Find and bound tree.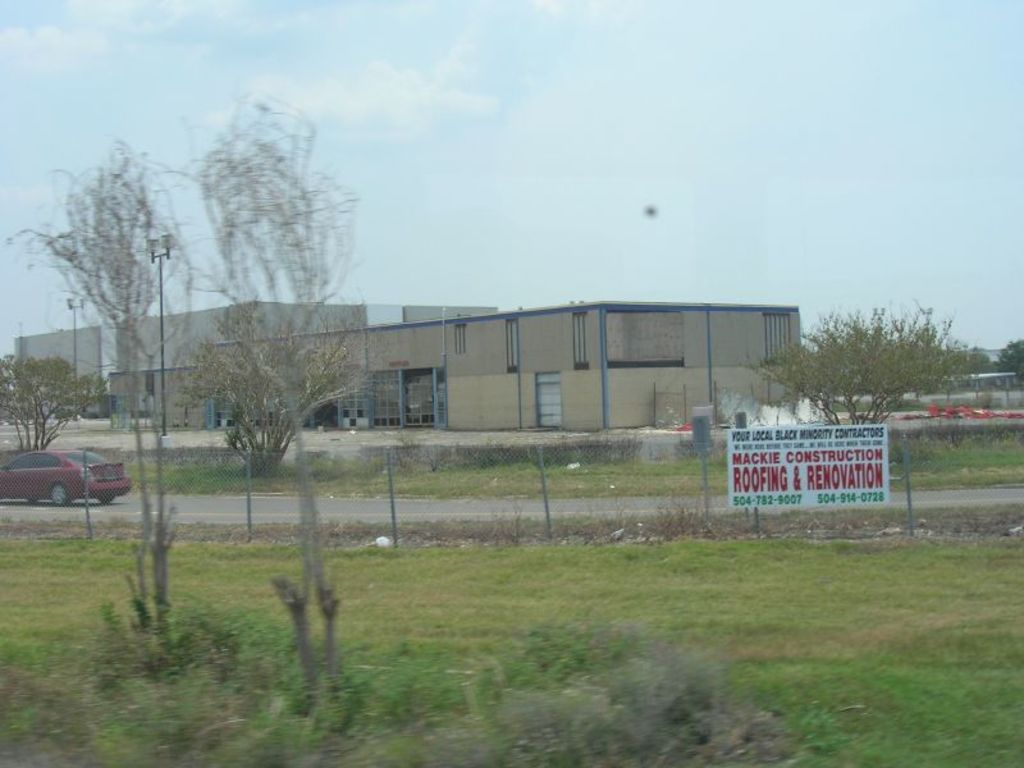
Bound: [left=749, top=293, right=977, bottom=428].
